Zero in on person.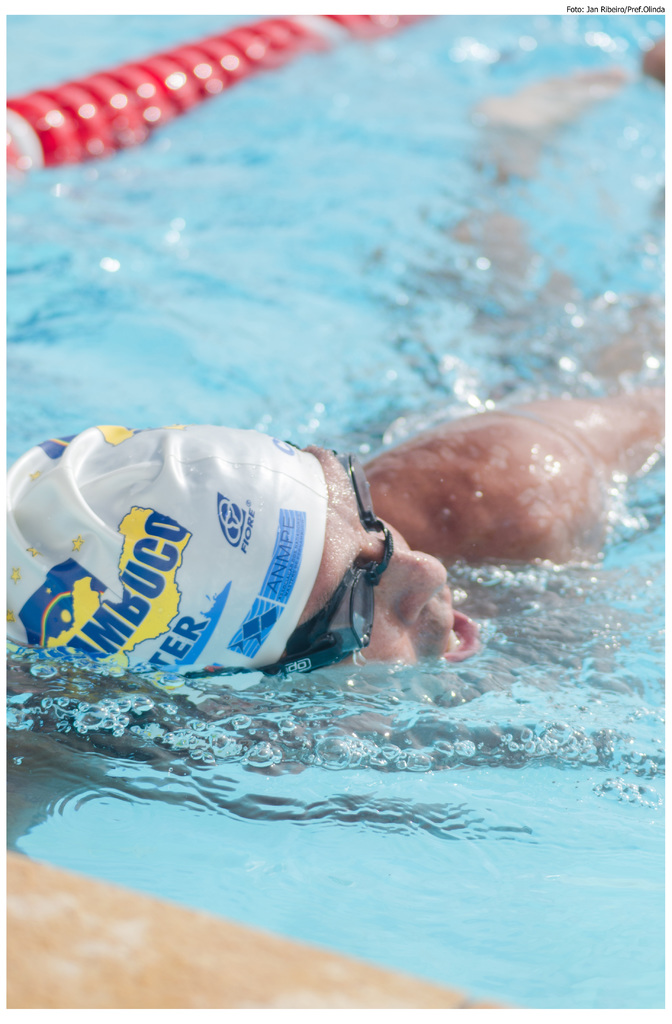
Zeroed in: locate(45, 351, 575, 710).
